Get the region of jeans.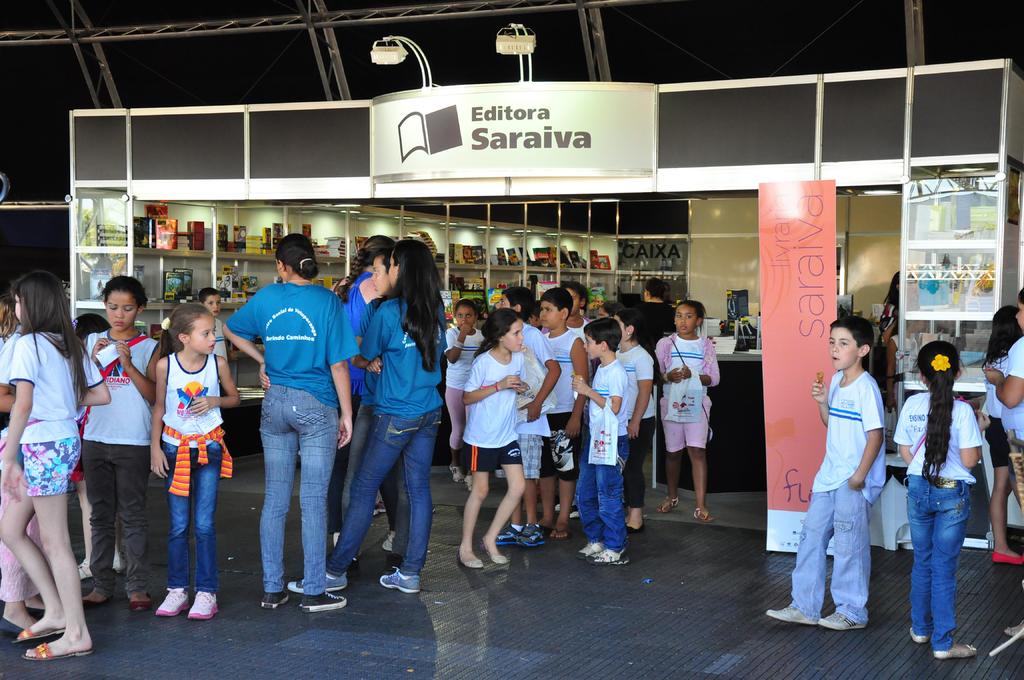
select_region(790, 476, 867, 624).
